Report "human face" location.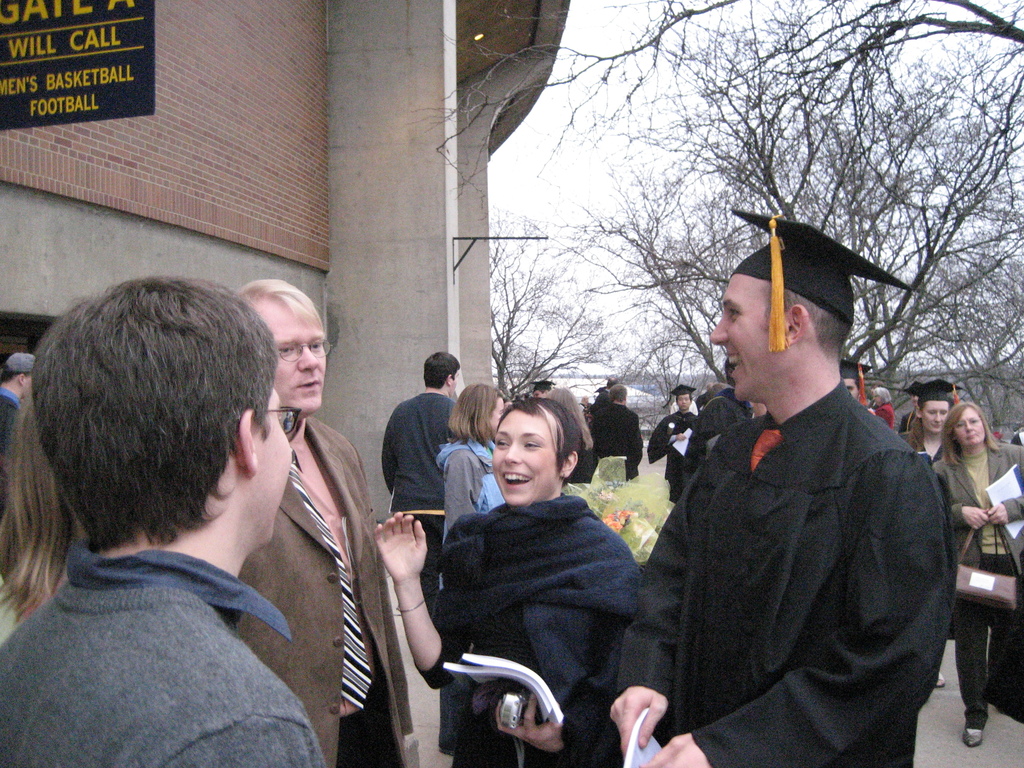
Report: {"left": 918, "top": 392, "right": 953, "bottom": 440}.
